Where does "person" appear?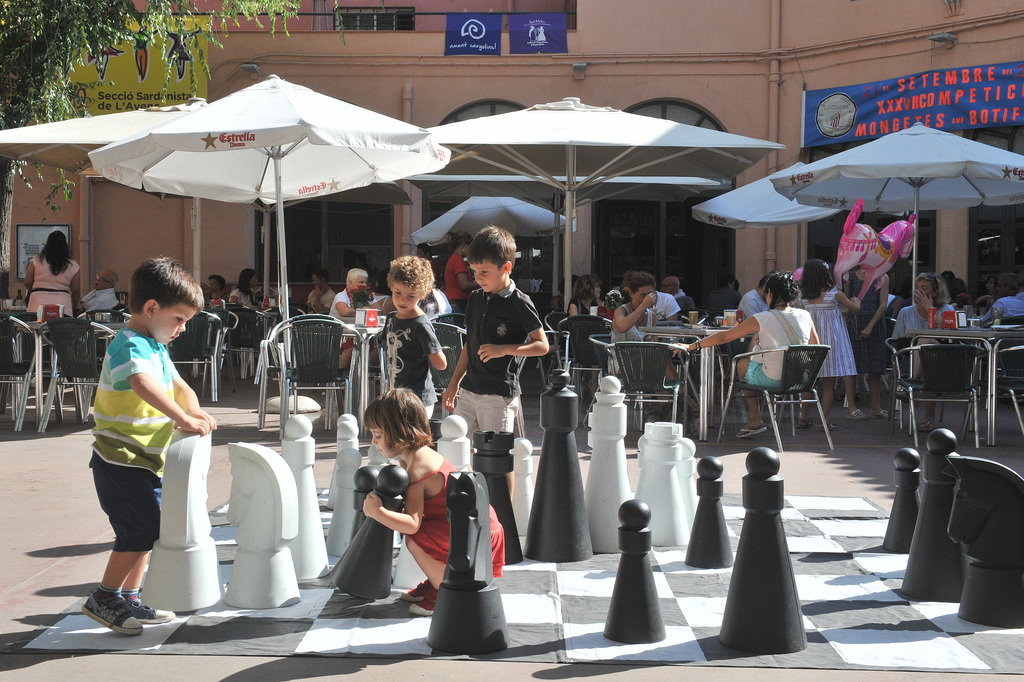
Appears at box(76, 251, 230, 627).
